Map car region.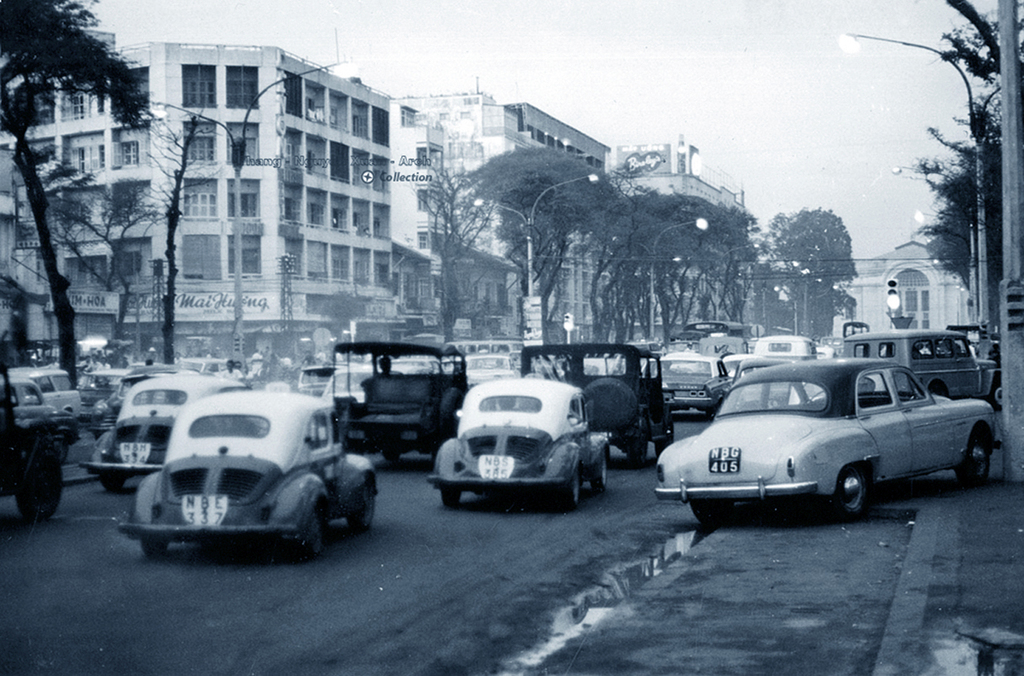
Mapped to <bbox>423, 368, 614, 515</bbox>.
